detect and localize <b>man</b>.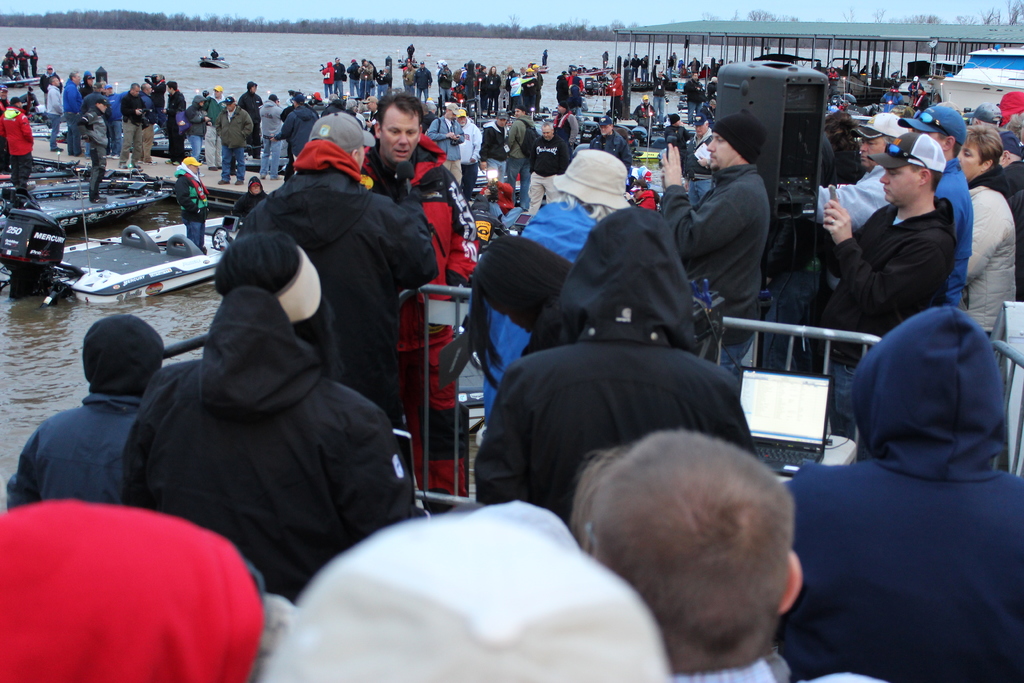
Localized at <box>0,80,12,176</box>.
